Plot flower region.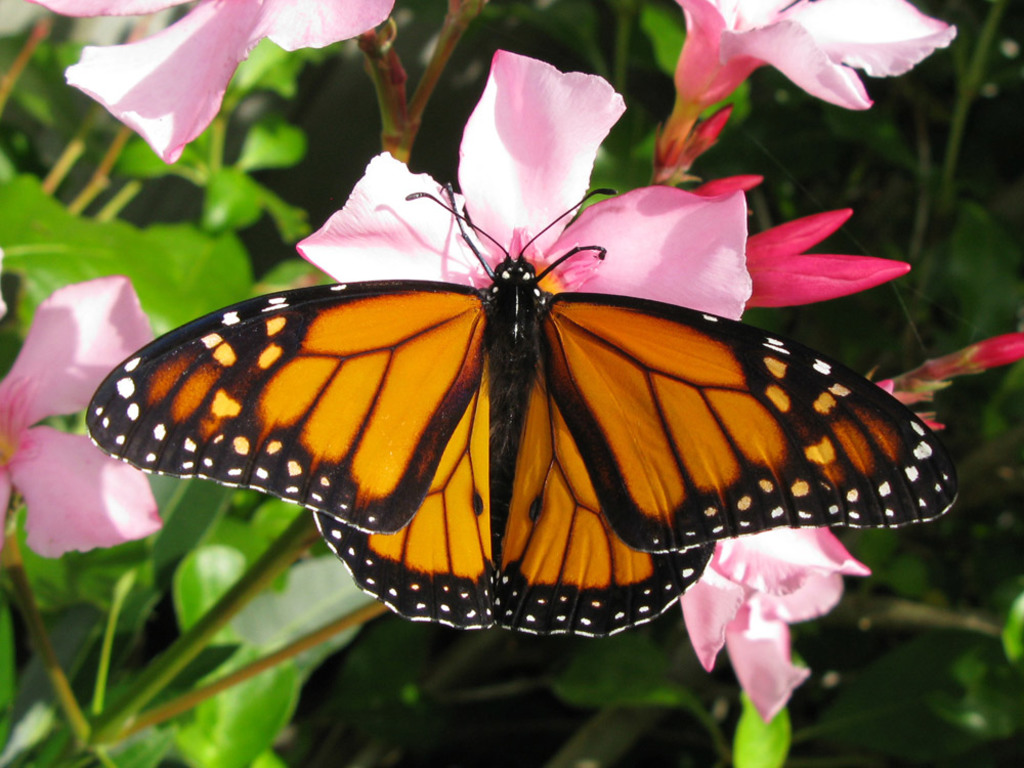
Plotted at x1=294, y1=47, x2=750, y2=324.
